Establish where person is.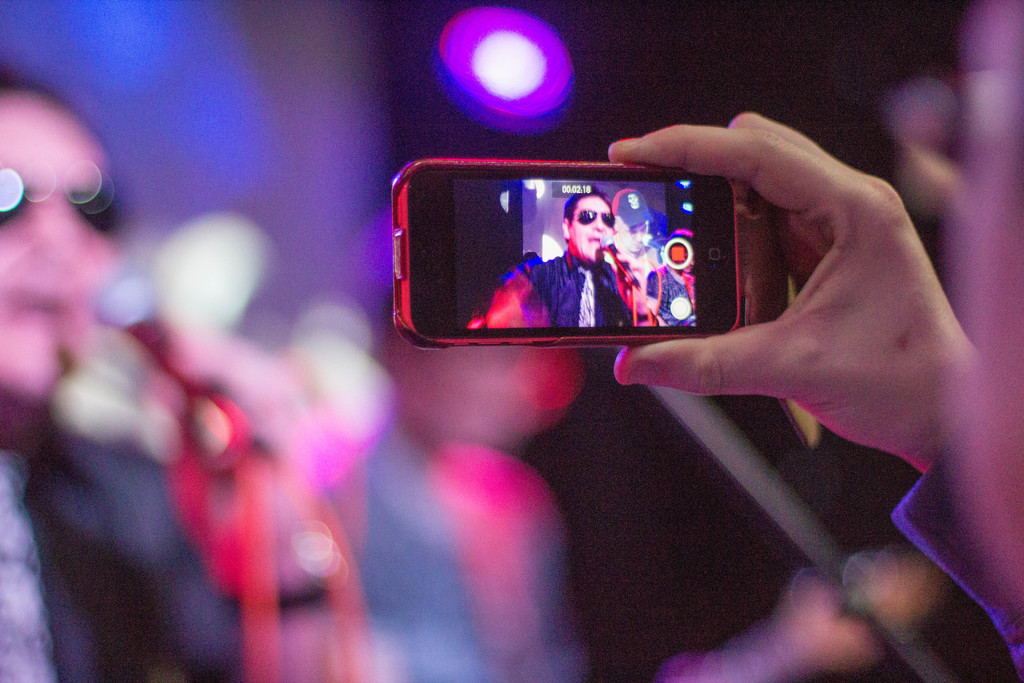
Established at select_region(0, 65, 255, 682).
